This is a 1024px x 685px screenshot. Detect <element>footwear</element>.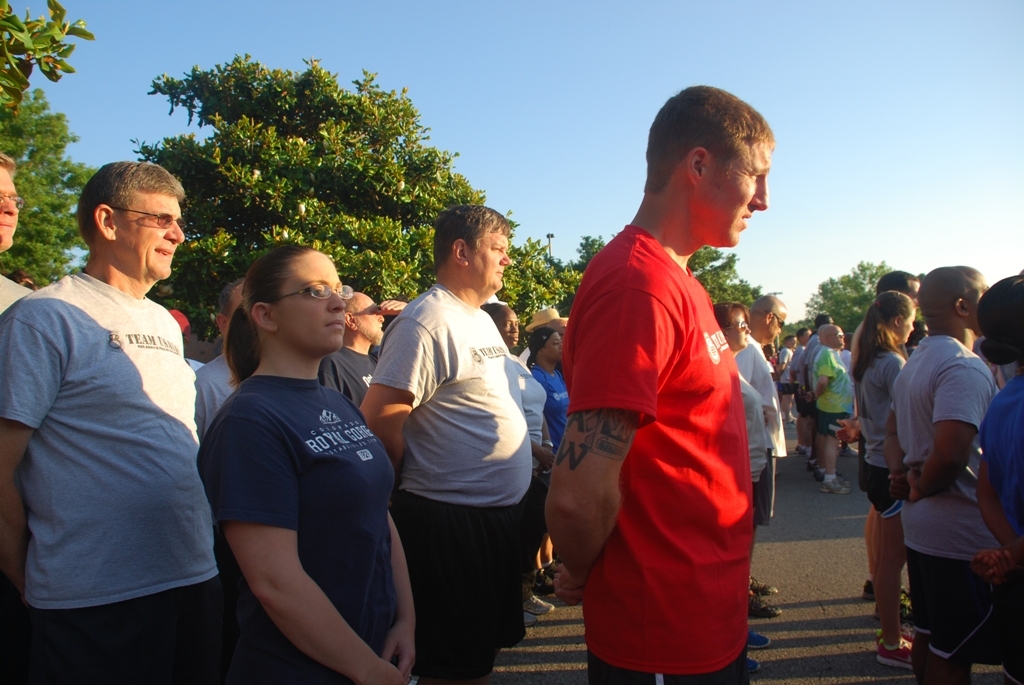
839/441/858/456.
